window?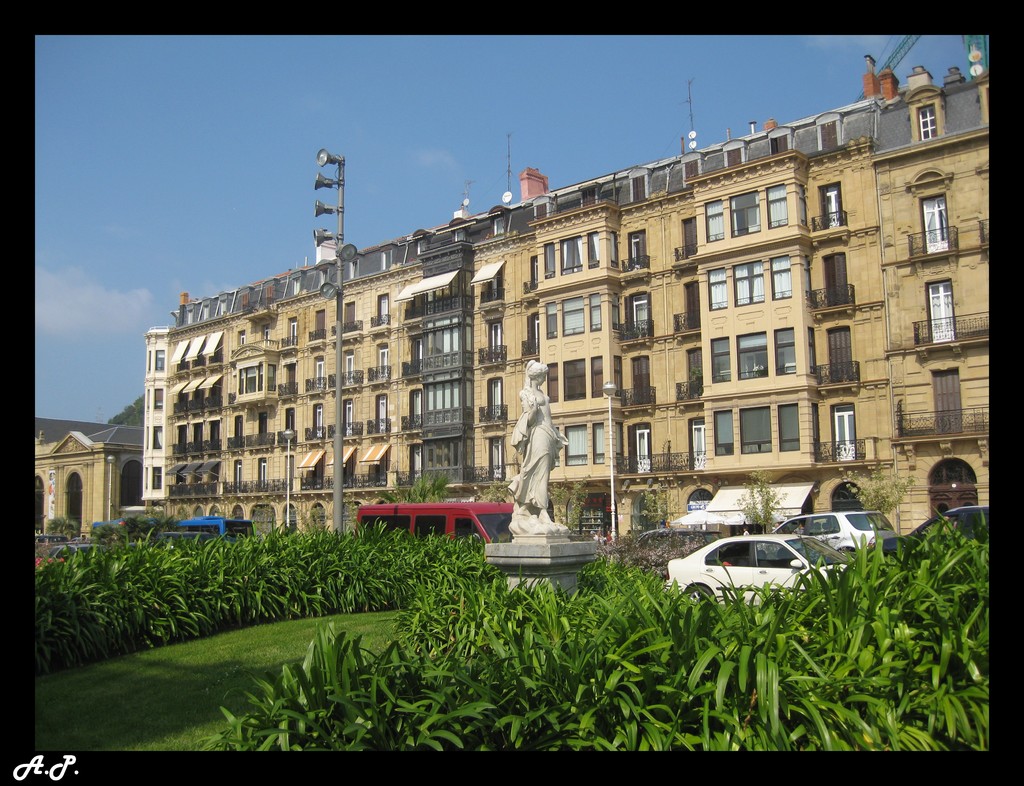
{"x1": 557, "y1": 234, "x2": 584, "y2": 277}
